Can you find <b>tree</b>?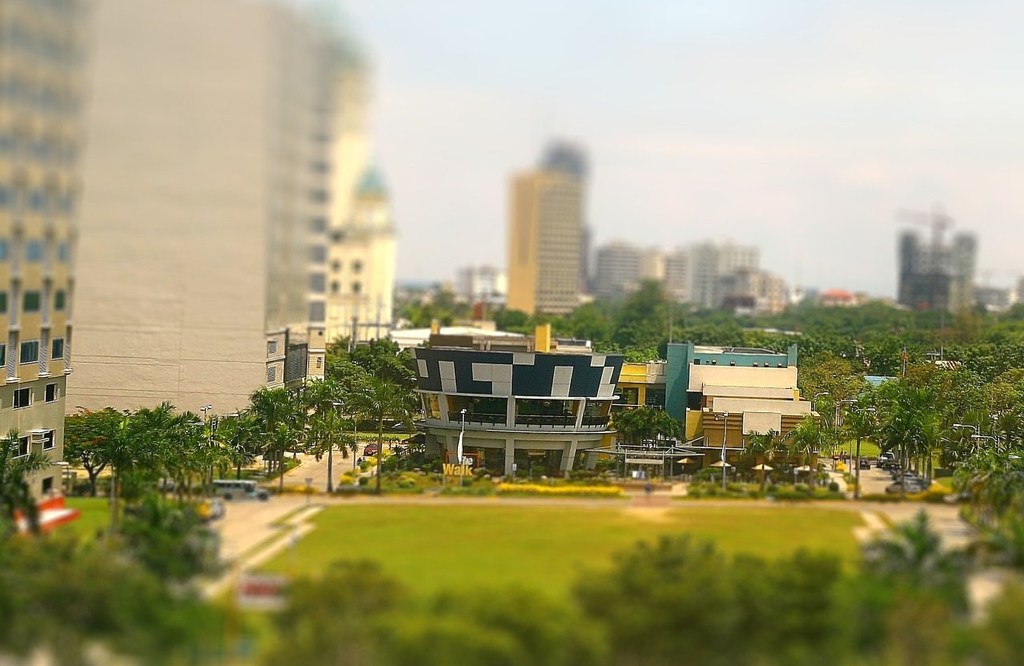
Yes, bounding box: select_region(872, 401, 946, 486).
